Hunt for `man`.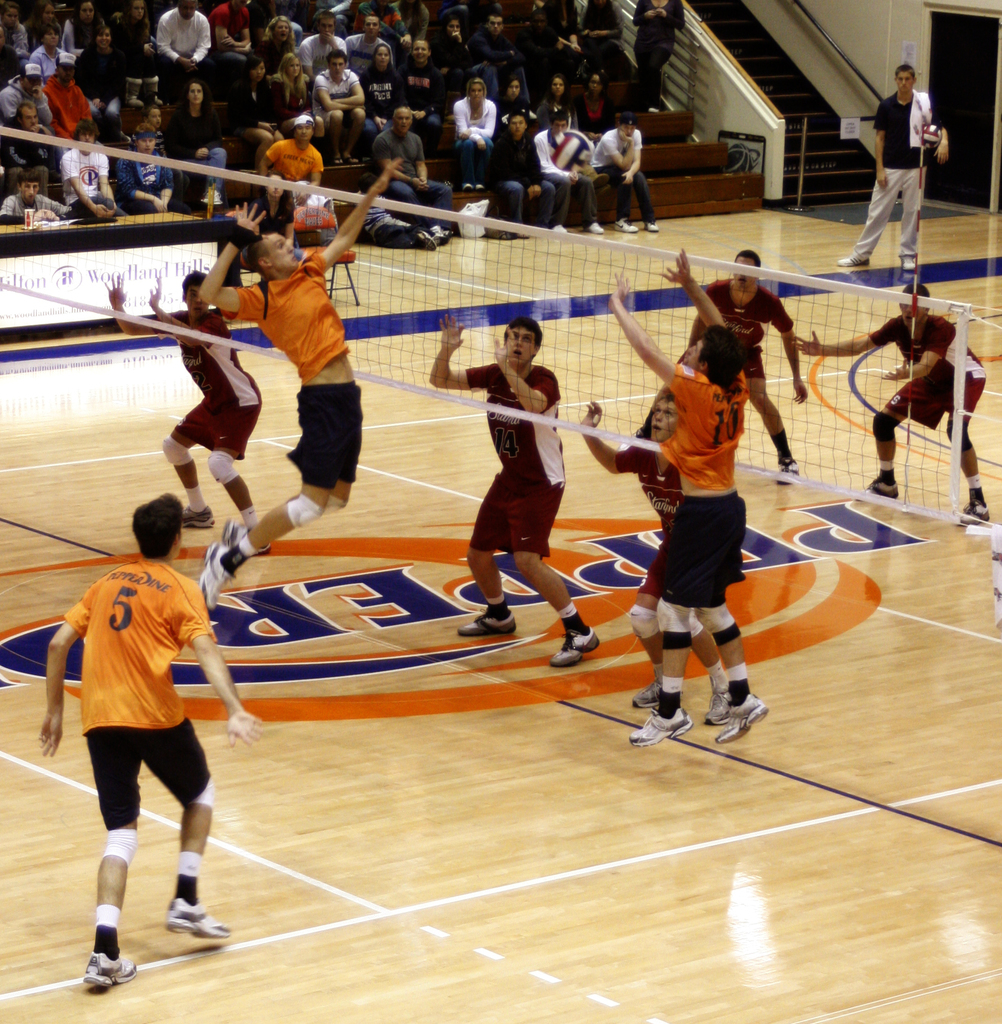
Hunted down at locate(60, 118, 119, 218).
